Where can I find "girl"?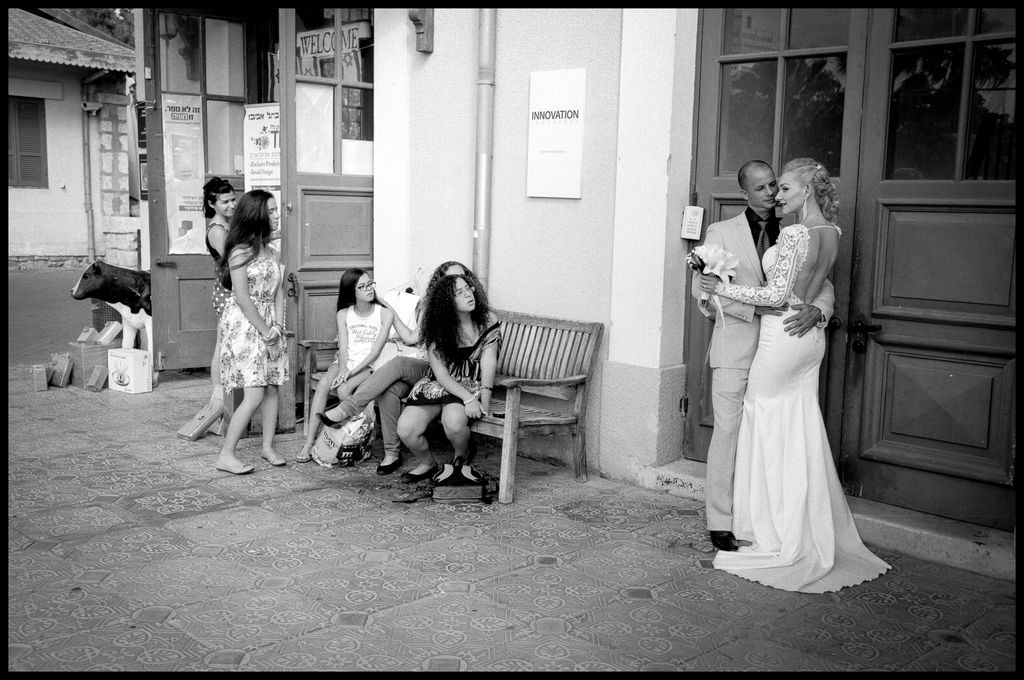
You can find it at bbox(314, 259, 488, 473).
